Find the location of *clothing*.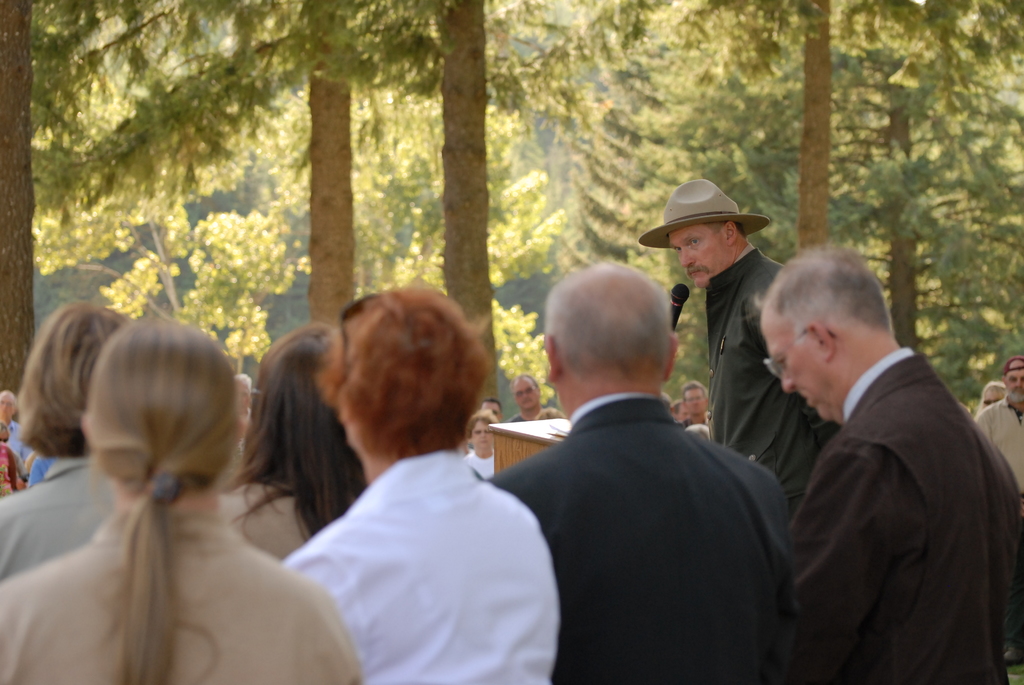
Location: (7,423,44,468).
